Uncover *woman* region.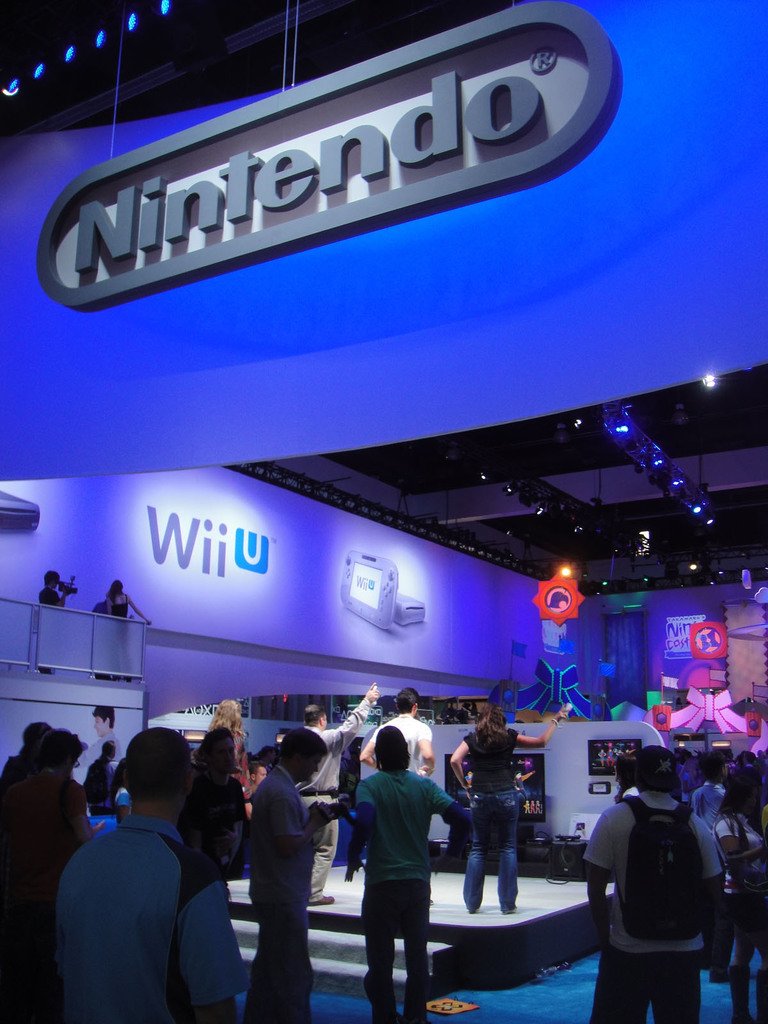
Uncovered: crop(456, 696, 548, 921).
